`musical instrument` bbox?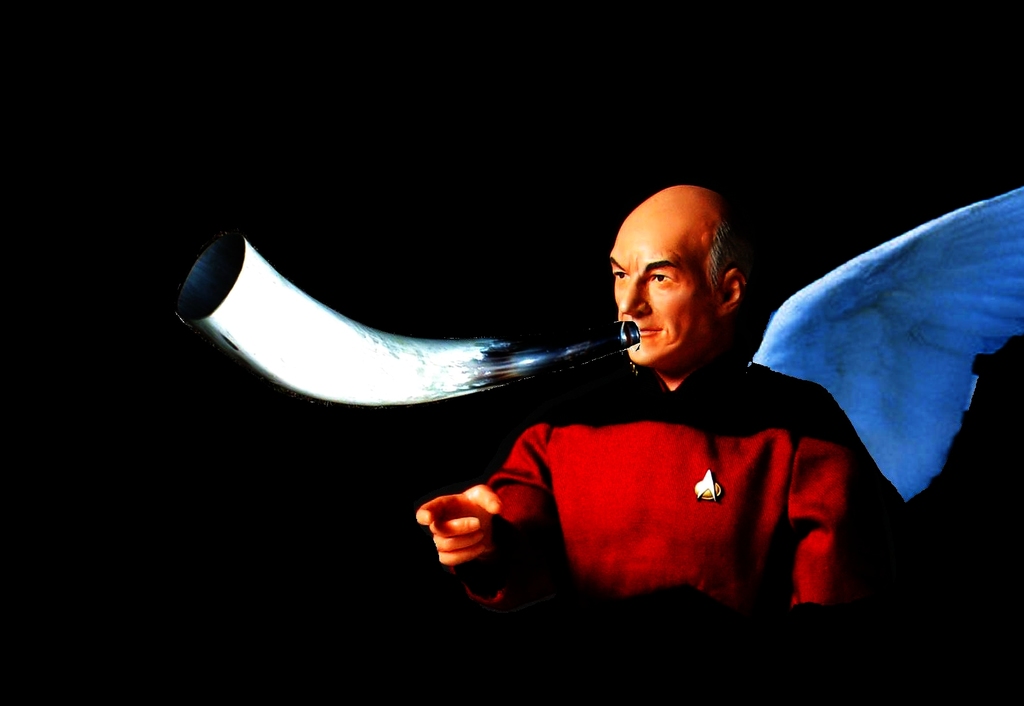
x1=181, y1=227, x2=657, y2=487
